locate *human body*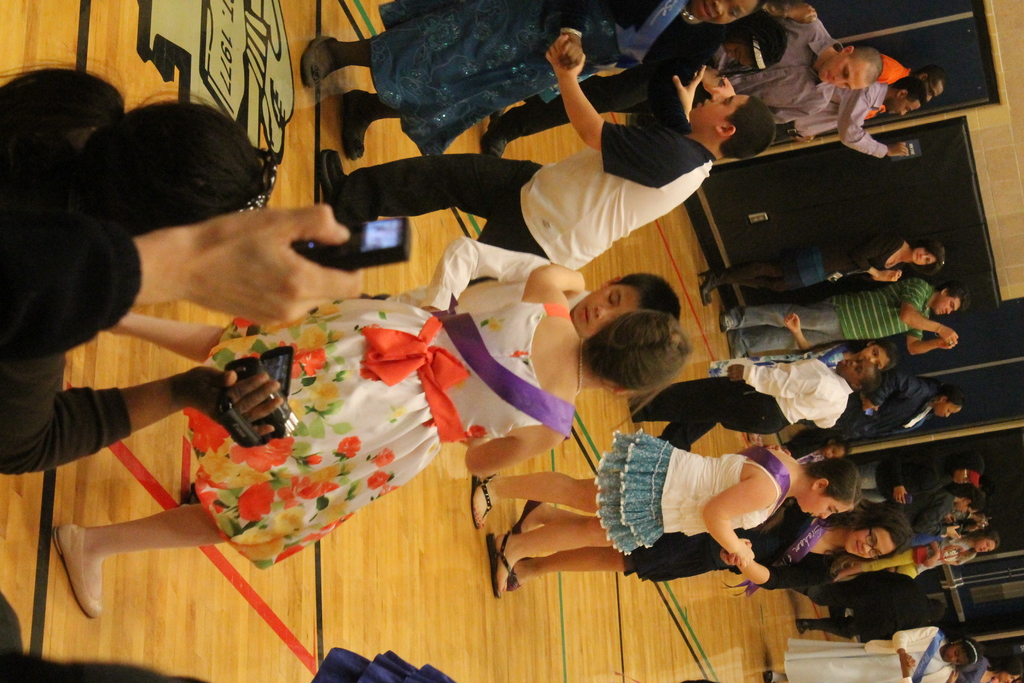
[316,31,775,277]
